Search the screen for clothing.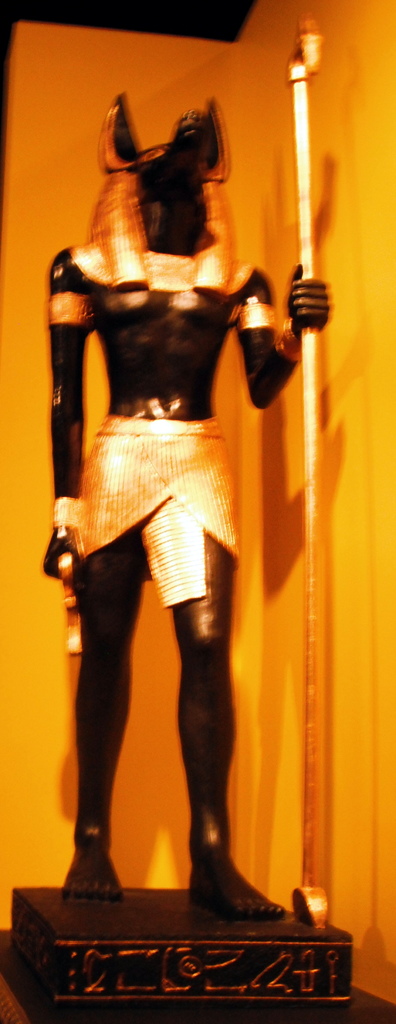
Found at (x1=74, y1=420, x2=244, y2=607).
